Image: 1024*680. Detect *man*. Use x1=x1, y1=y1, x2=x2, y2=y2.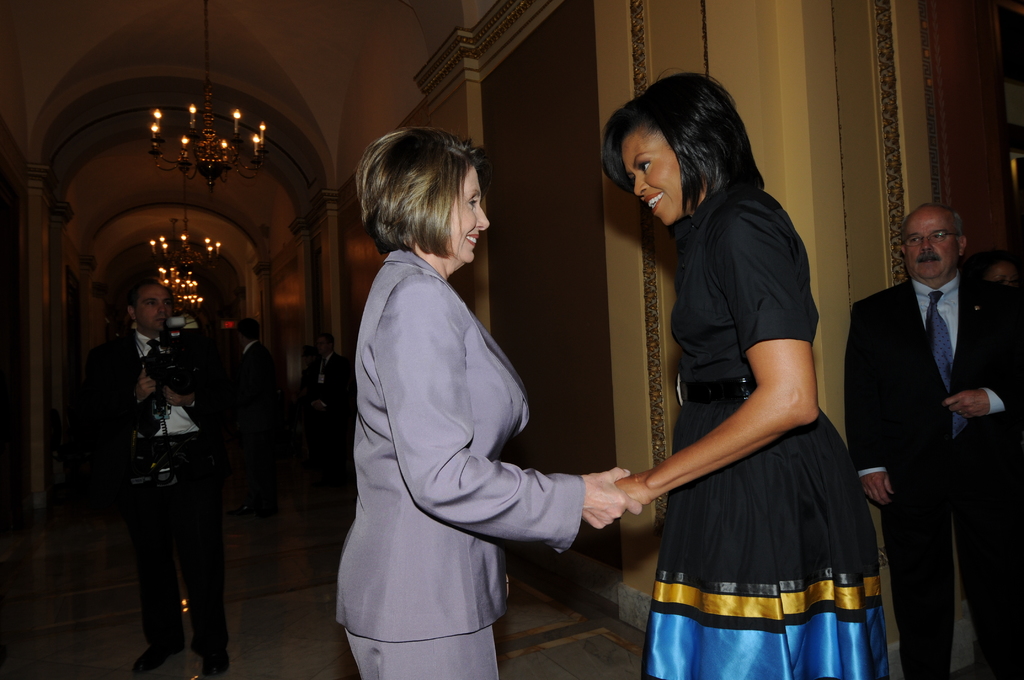
x1=845, y1=198, x2=1023, y2=676.
